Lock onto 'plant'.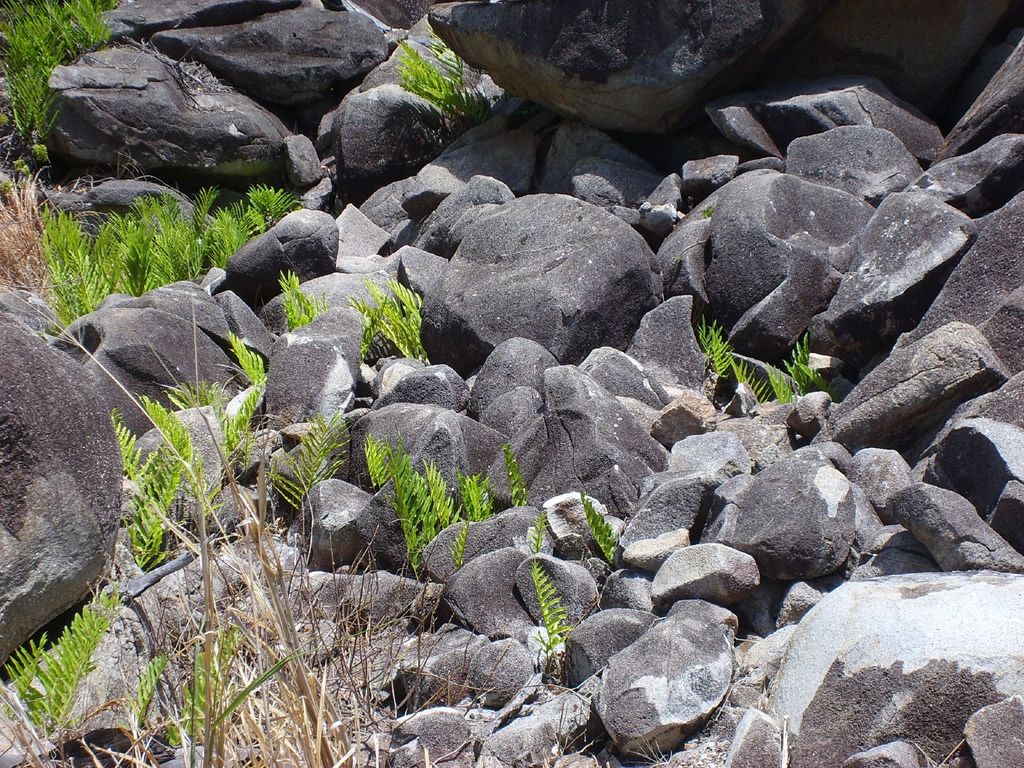
Locked: box=[1, 0, 113, 154].
